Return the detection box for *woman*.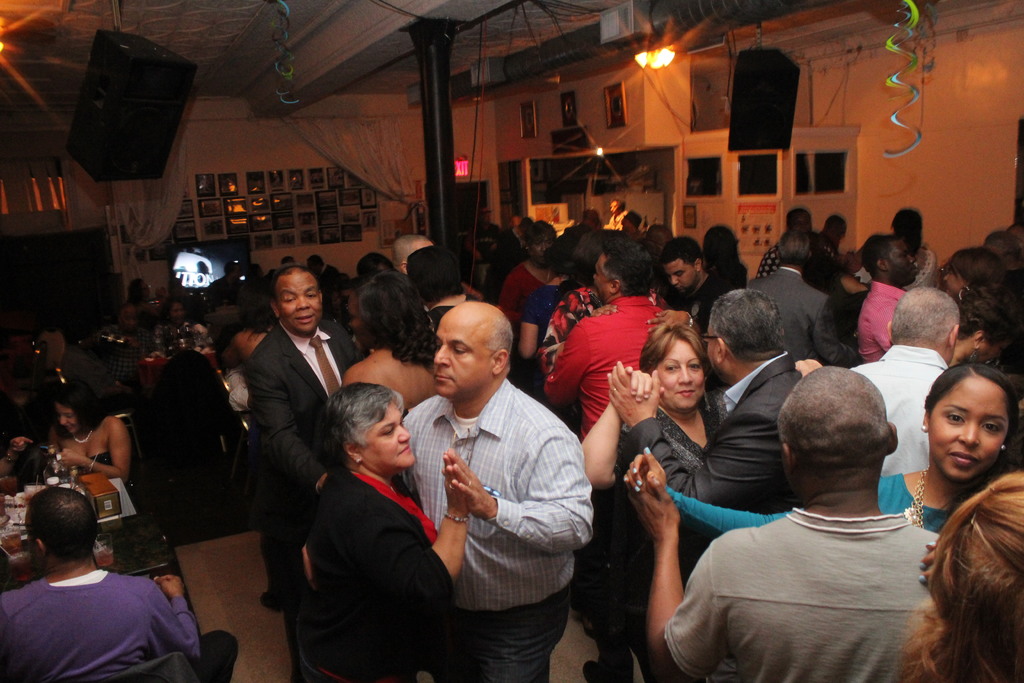
<bbox>944, 250, 998, 296</bbox>.
